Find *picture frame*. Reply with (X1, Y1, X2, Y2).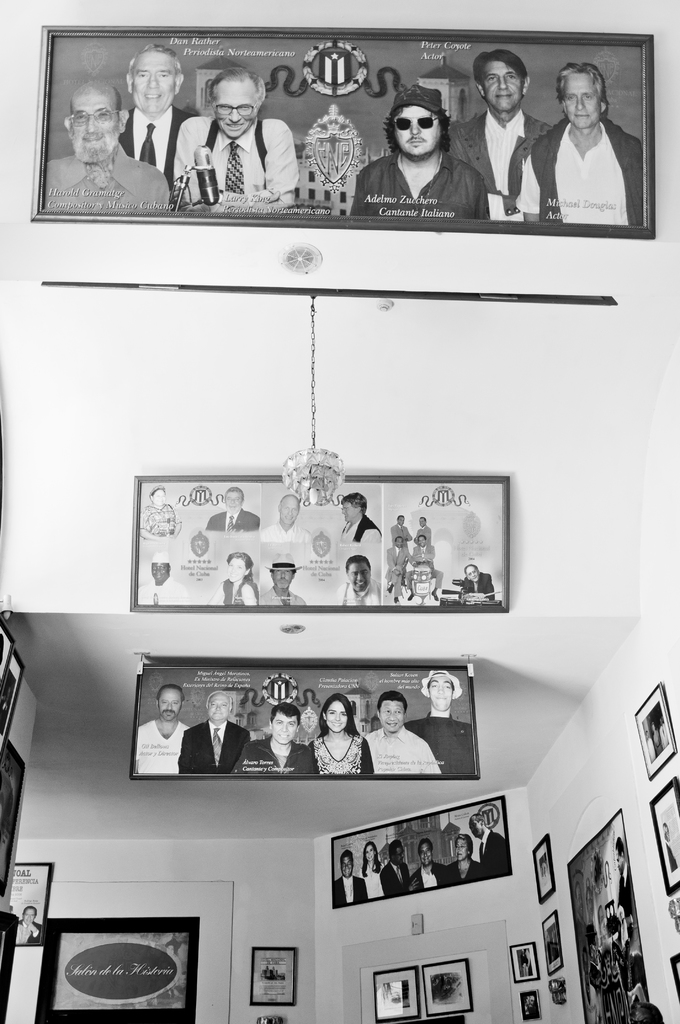
(248, 946, 300, 1005).
